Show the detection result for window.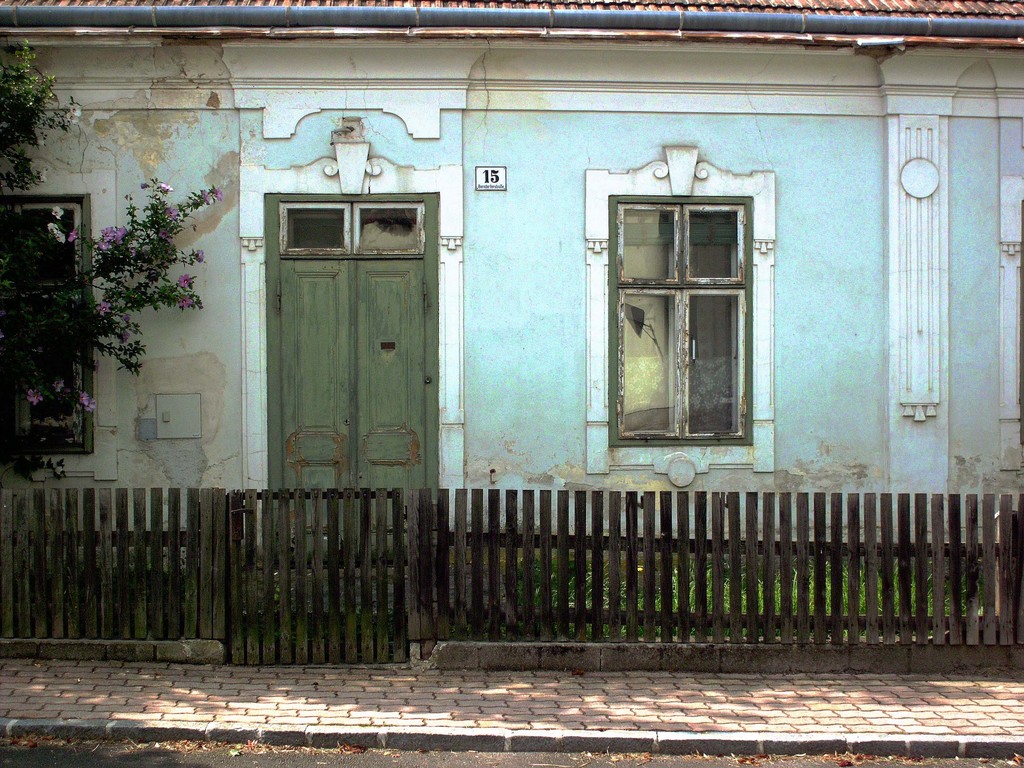
<region>276, 200, 427, 258</region>.
